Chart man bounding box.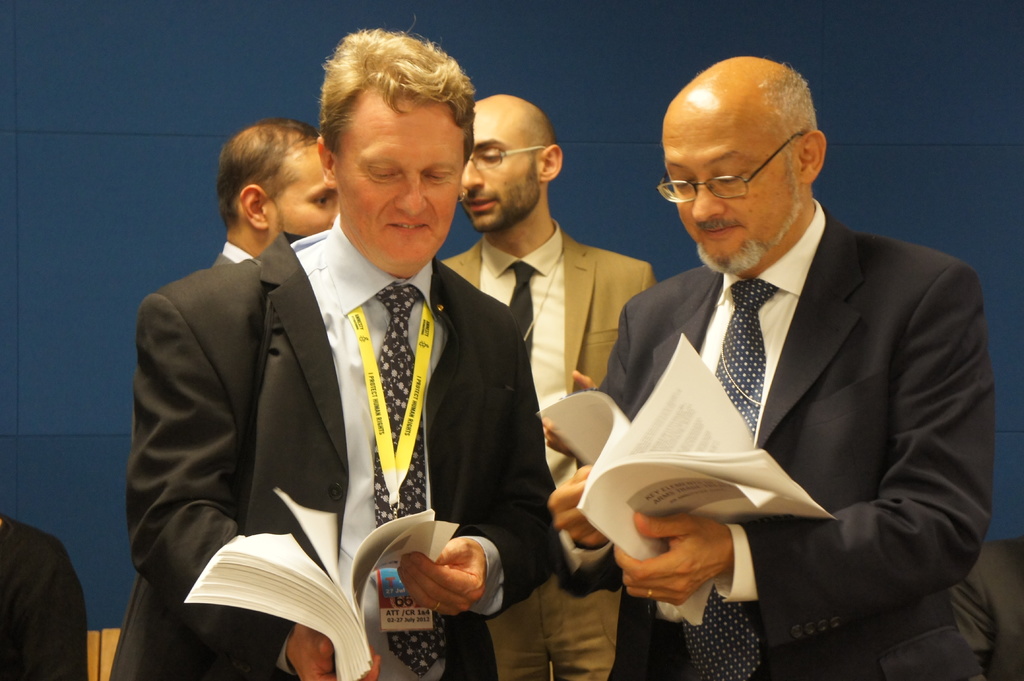
Charted: region(438, 93, 658, 680).
